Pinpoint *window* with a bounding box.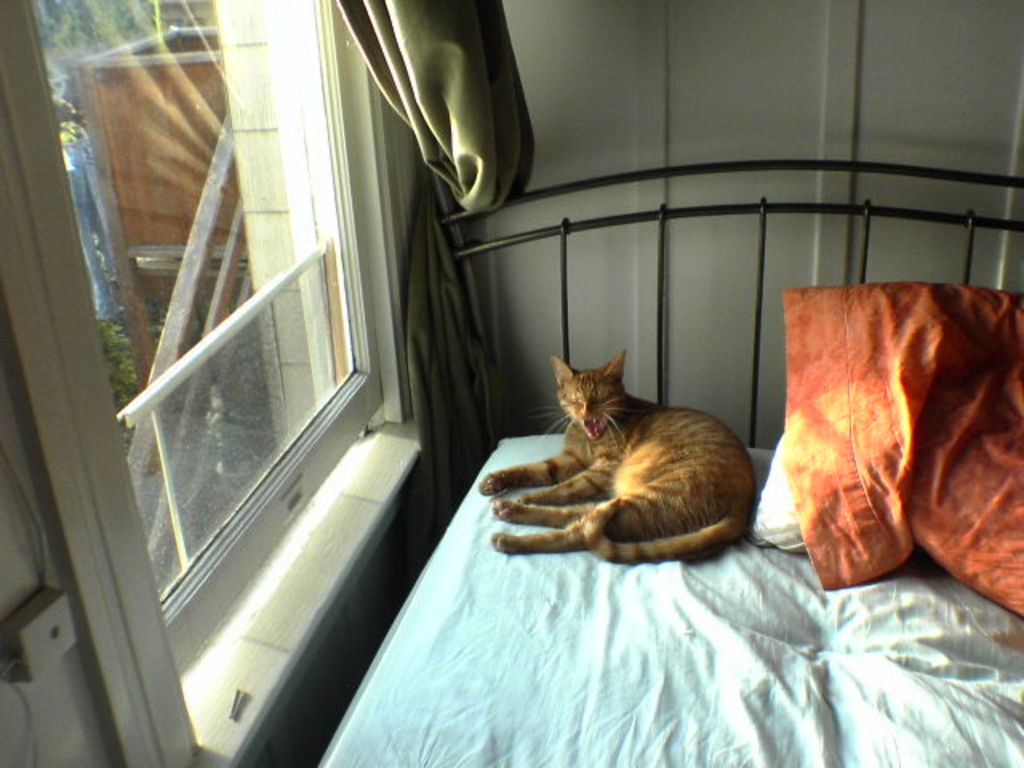
box(0, 0, 424, 766).
